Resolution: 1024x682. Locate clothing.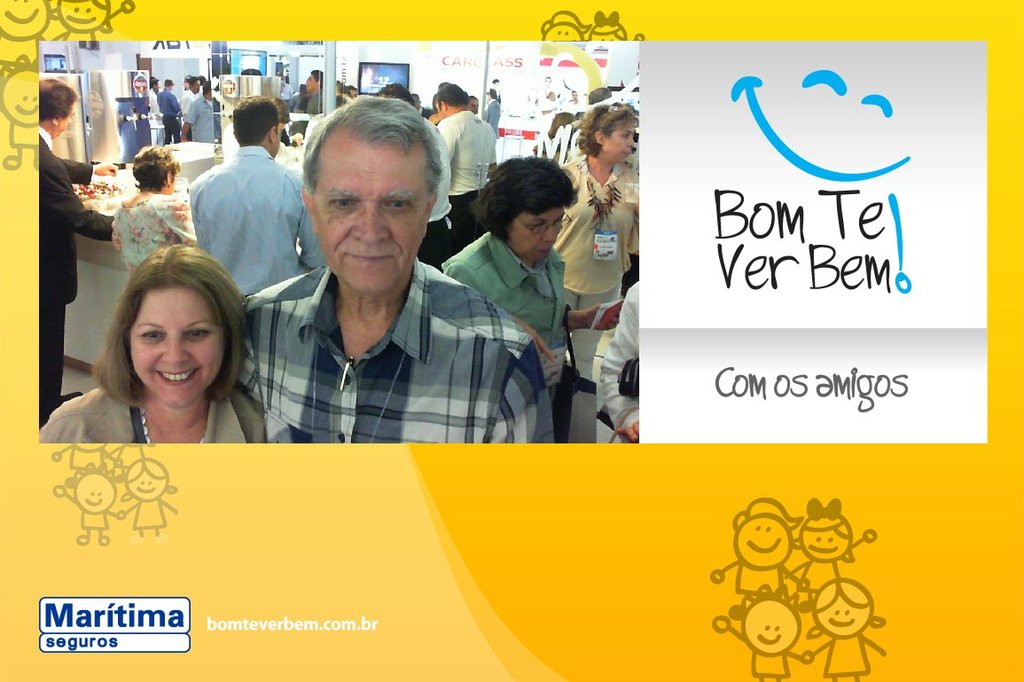
locate(177, 90, 212, 135).
